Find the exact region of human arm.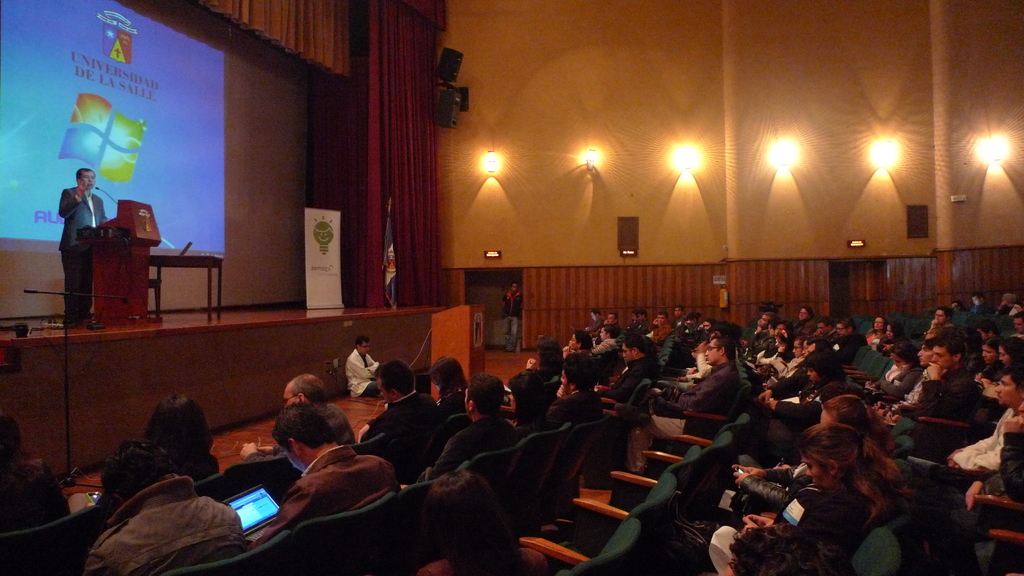
Exact region: 959:461:1009:518.
